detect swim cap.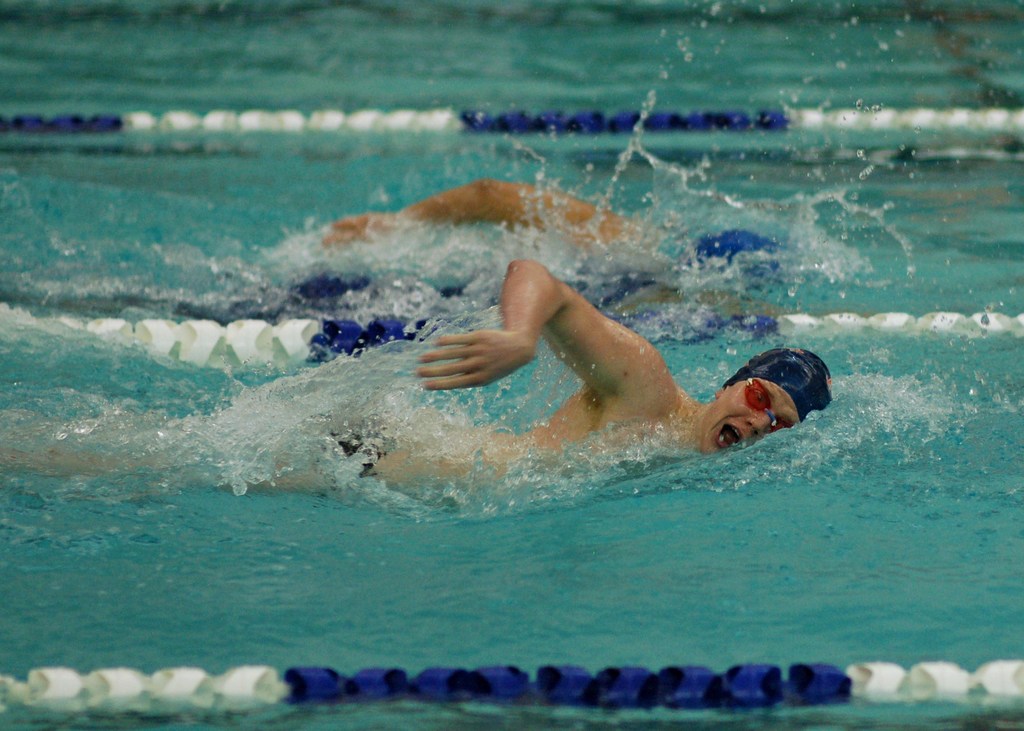
Detected at 725, 348, 835, 424.
